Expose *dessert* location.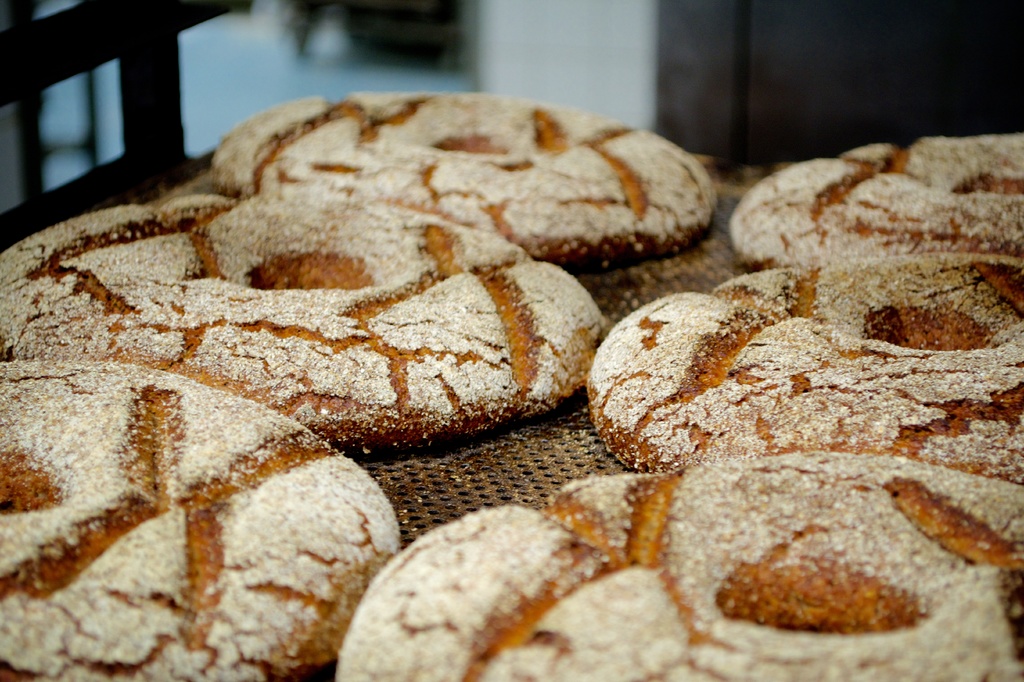
Exposed at region(333, 451, 1023, 681).
